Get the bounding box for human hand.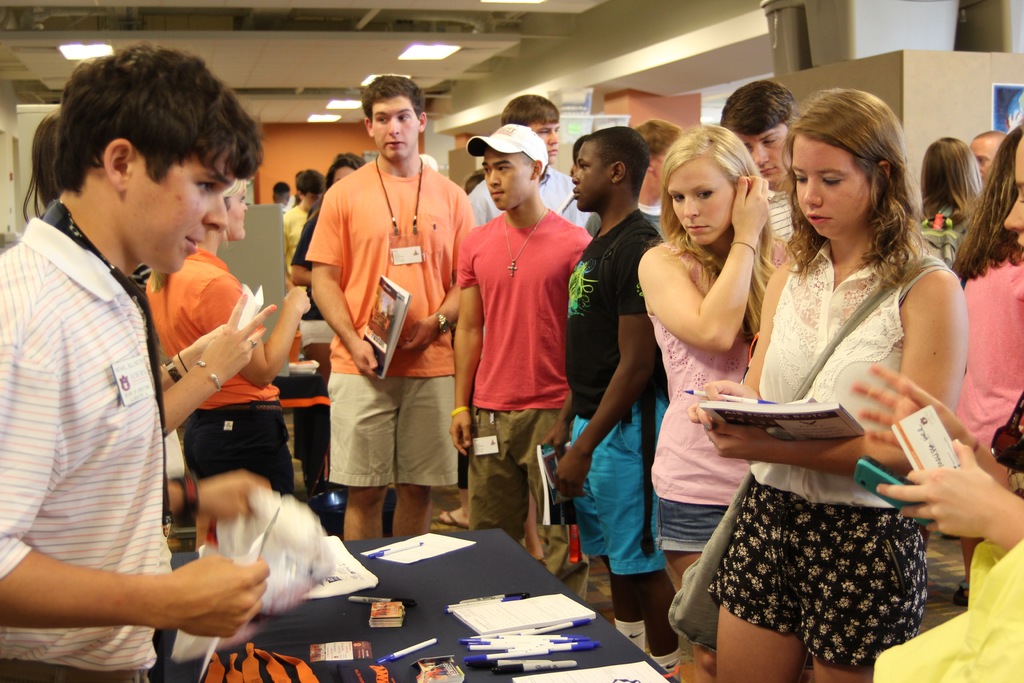
locate(168, 553, 271, 641).
